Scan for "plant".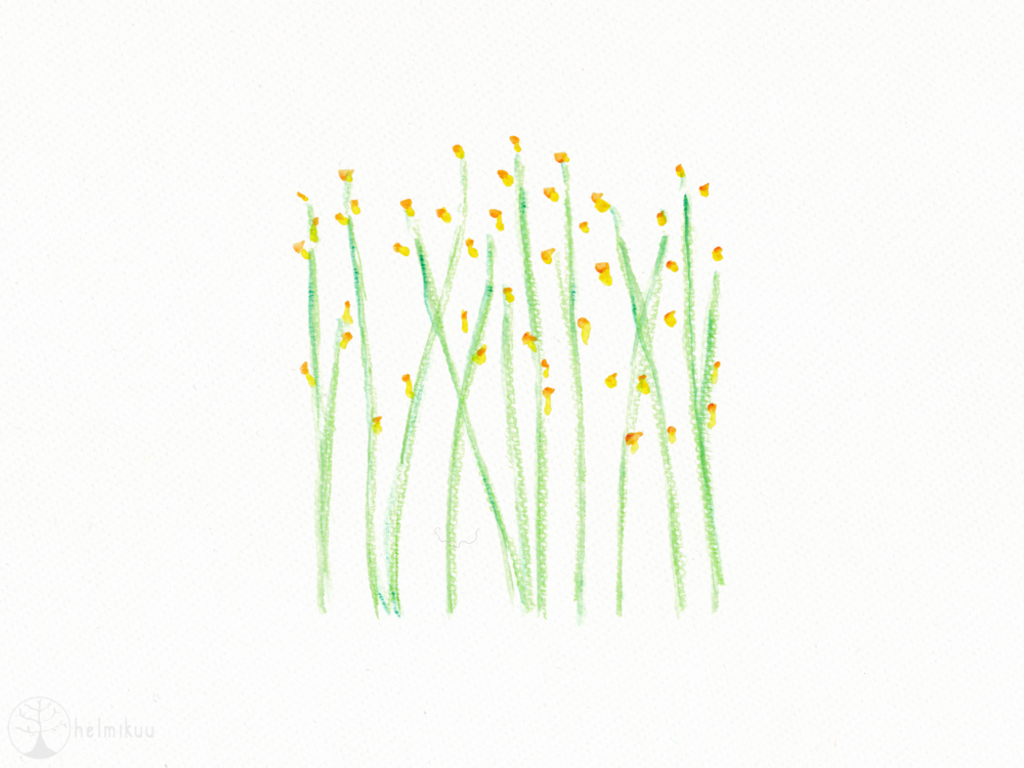
Scan result: box=[252, 114, 781, 646].
